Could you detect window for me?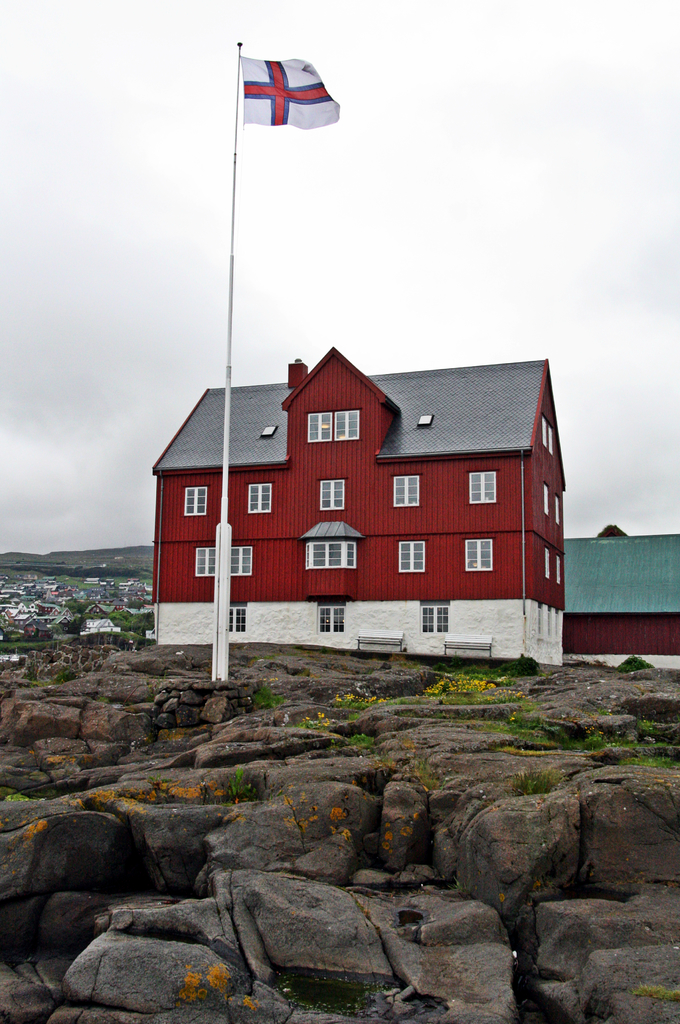
Detection result: l=472, t=468, r=495, b=506.
